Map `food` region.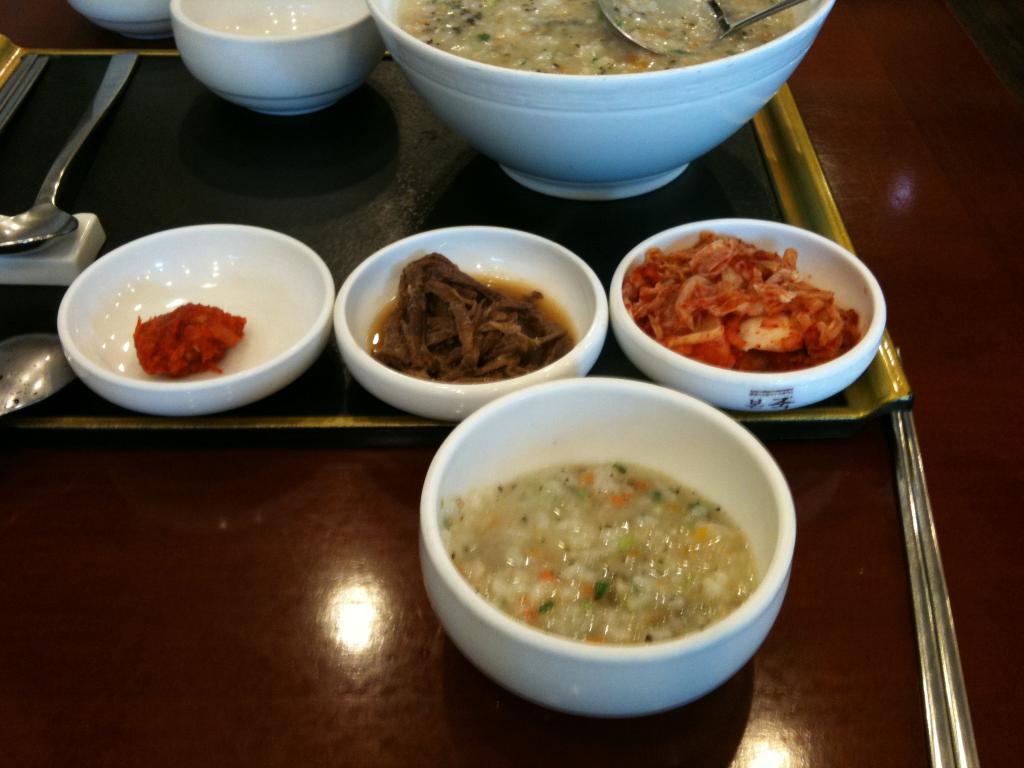
Mapped to bbox=(369, 252, 578, 386).
